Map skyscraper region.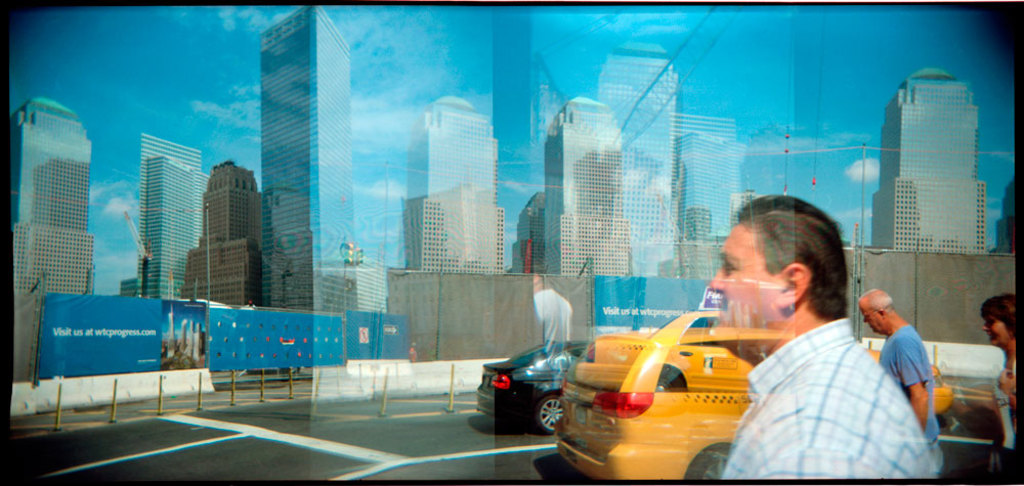
Mapped to <region>538, 84, 637, 281</region>.
